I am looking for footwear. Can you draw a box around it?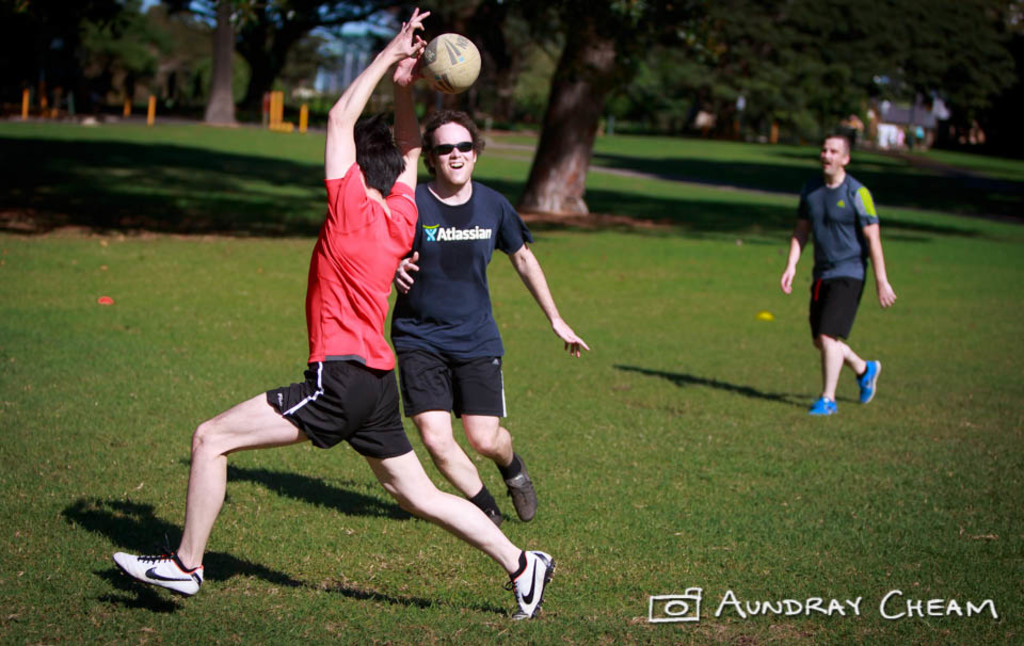
Sure, the bounding box is box(107, 547, 210, 602).
